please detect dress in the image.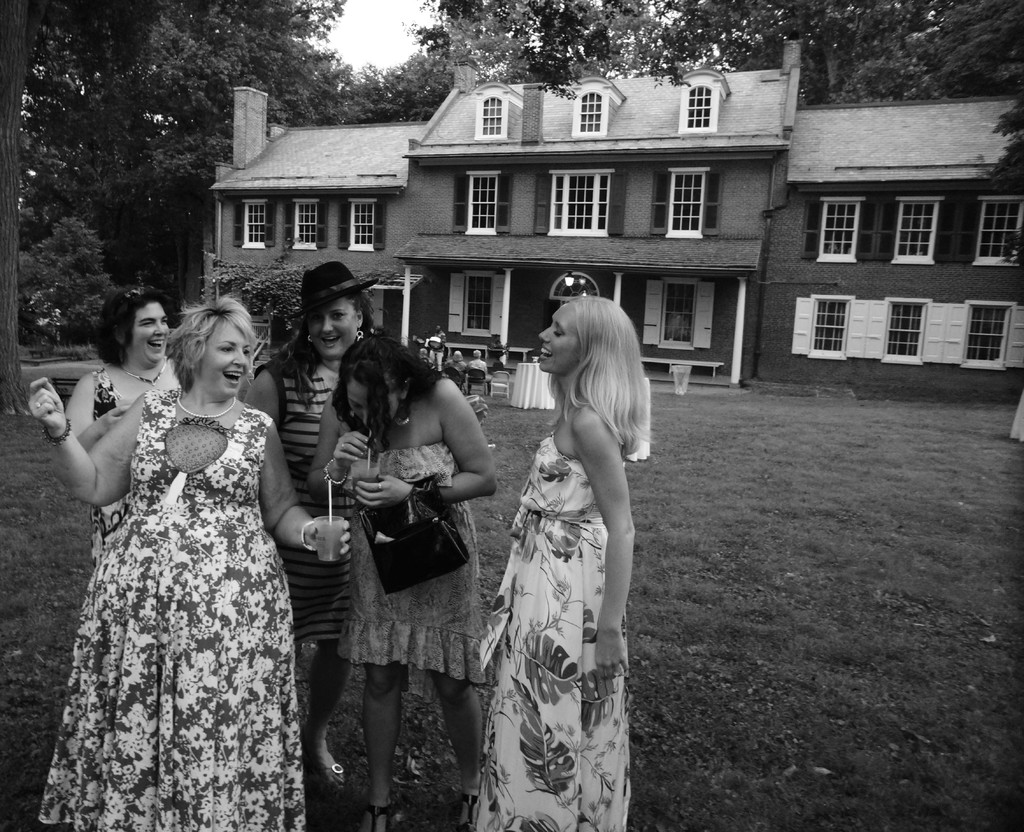
(x1=23, y1=370, x2=315, y2=831).
